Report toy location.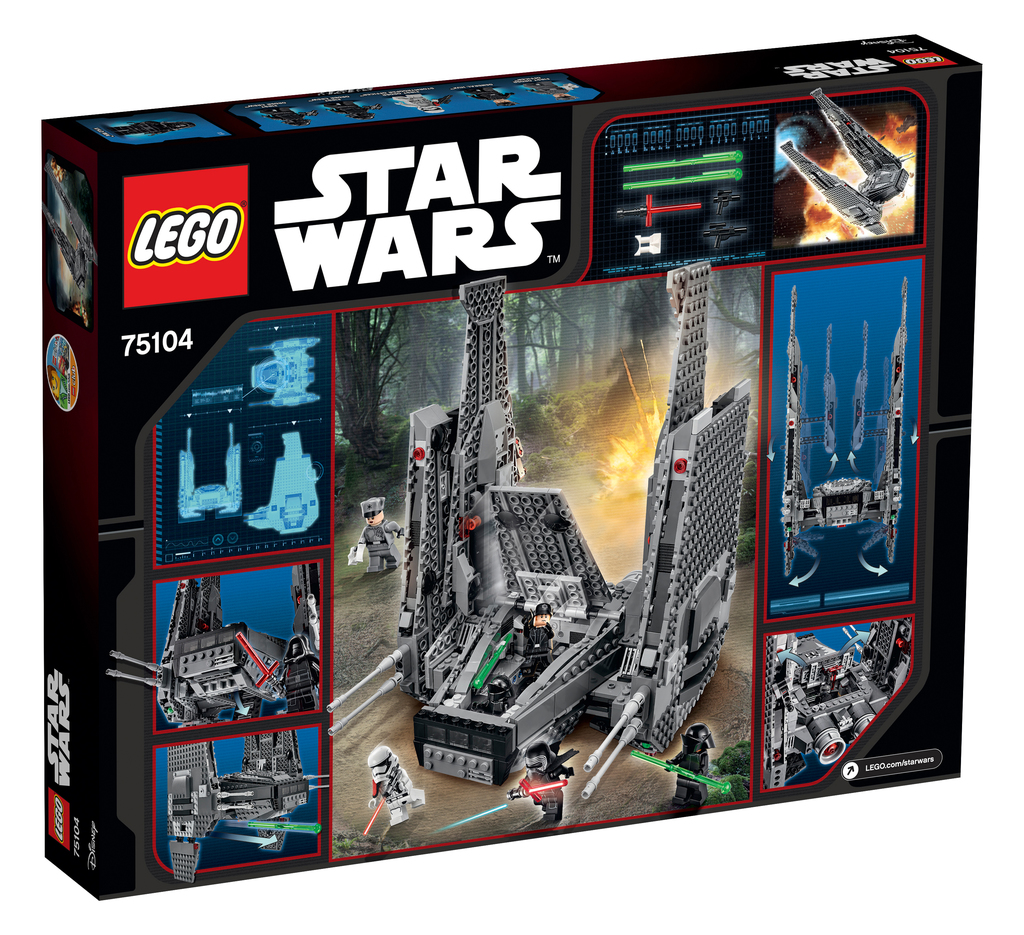
Report: BBox(665, 726, 713, 806).
